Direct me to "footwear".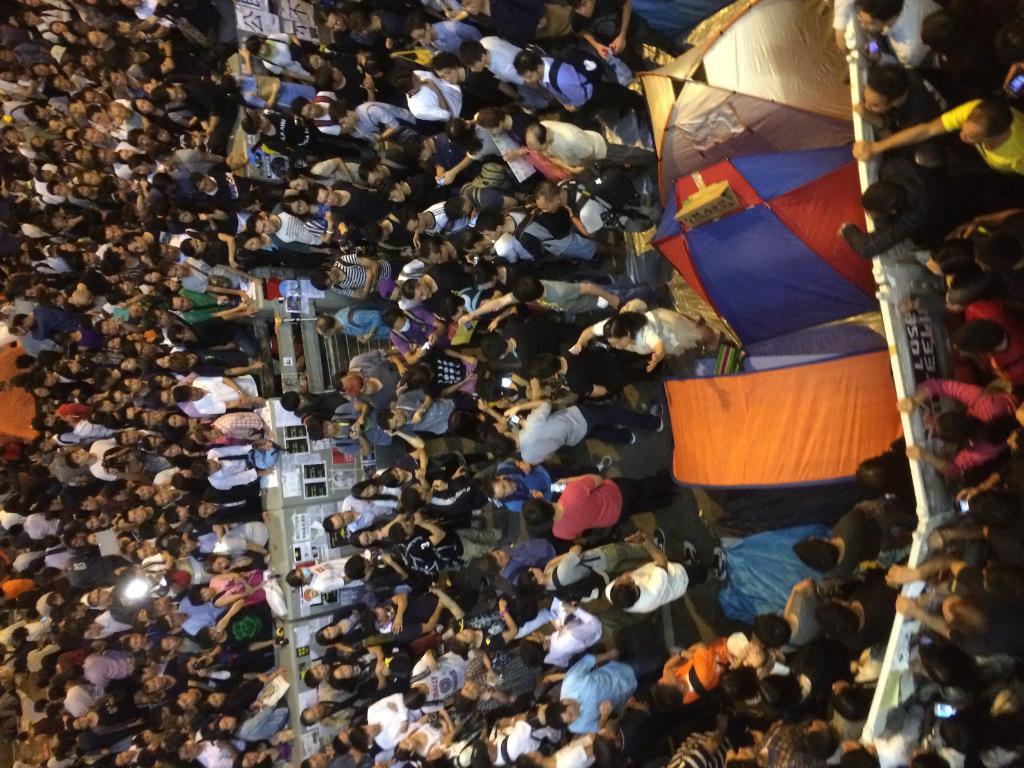
Direction: 500, 511, 506, 538.
